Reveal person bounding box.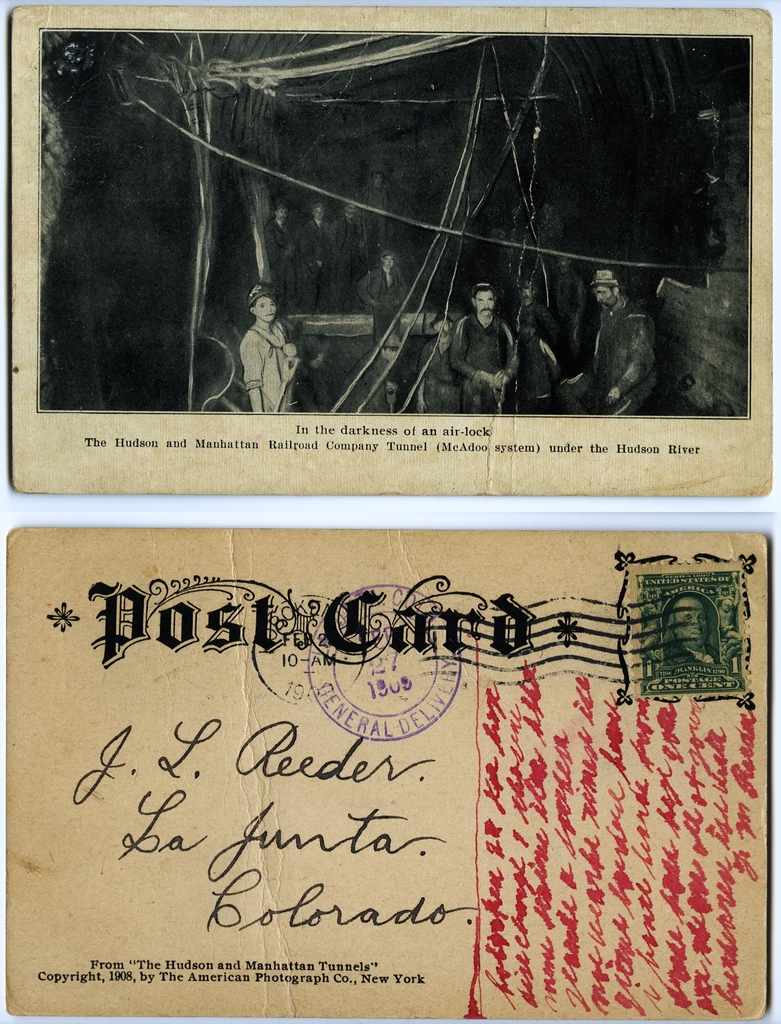
Revealed: {"x1": 325, "y1": 196, "x2": 374, "y2": 298}.
